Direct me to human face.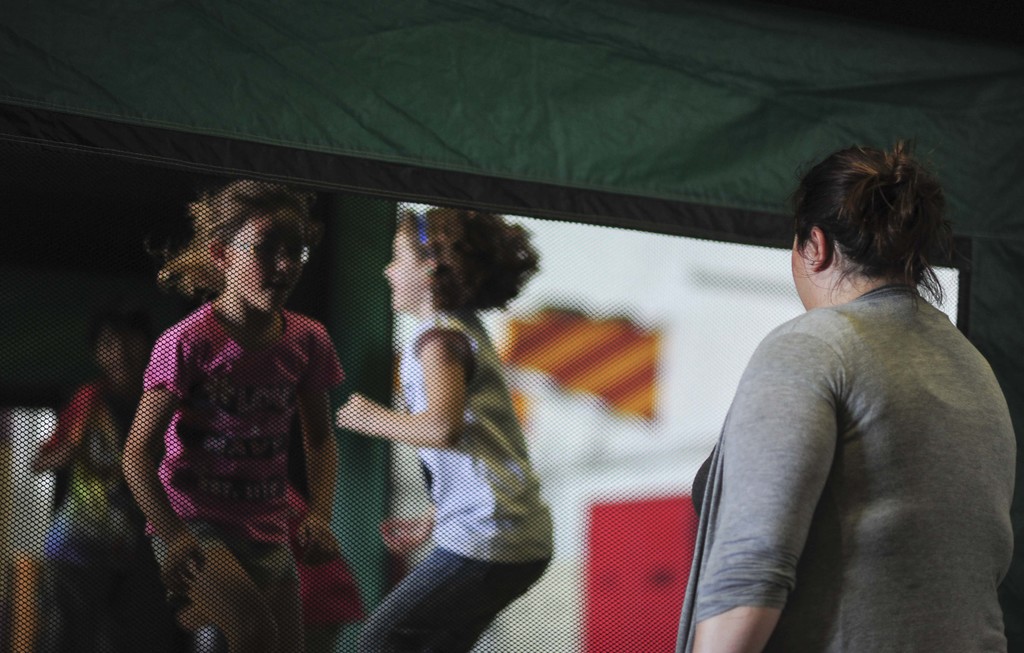
Direction: [383,227,424,307].
